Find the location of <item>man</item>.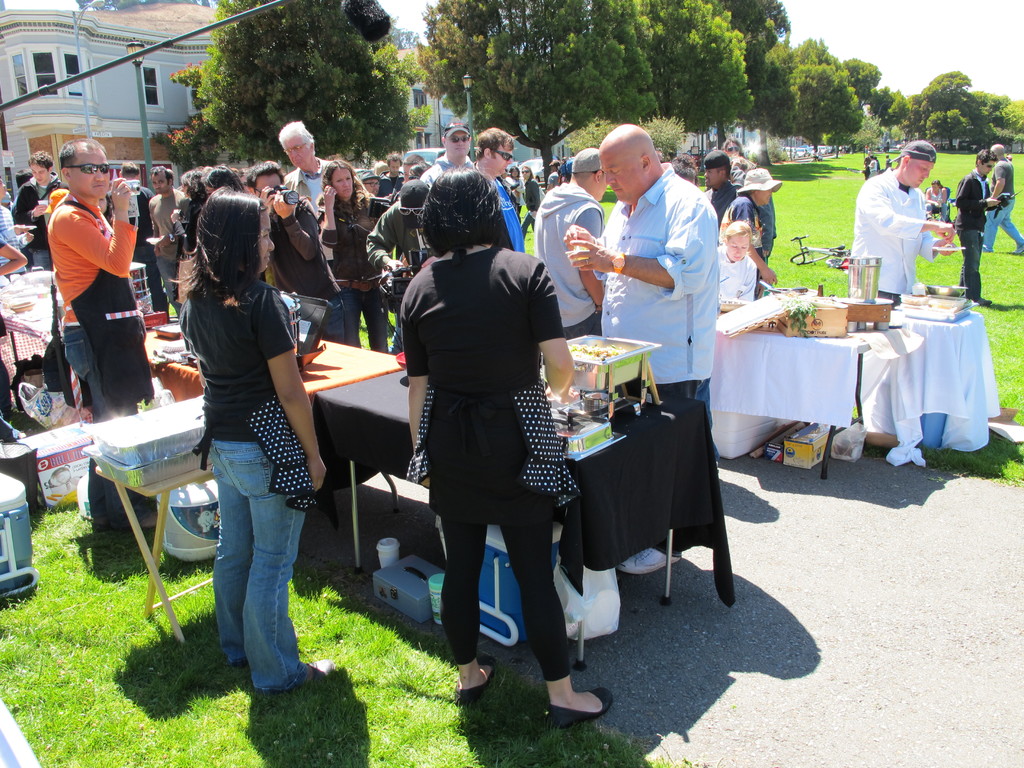
Location: left=955, top=149, right=1002, bottom=305.
